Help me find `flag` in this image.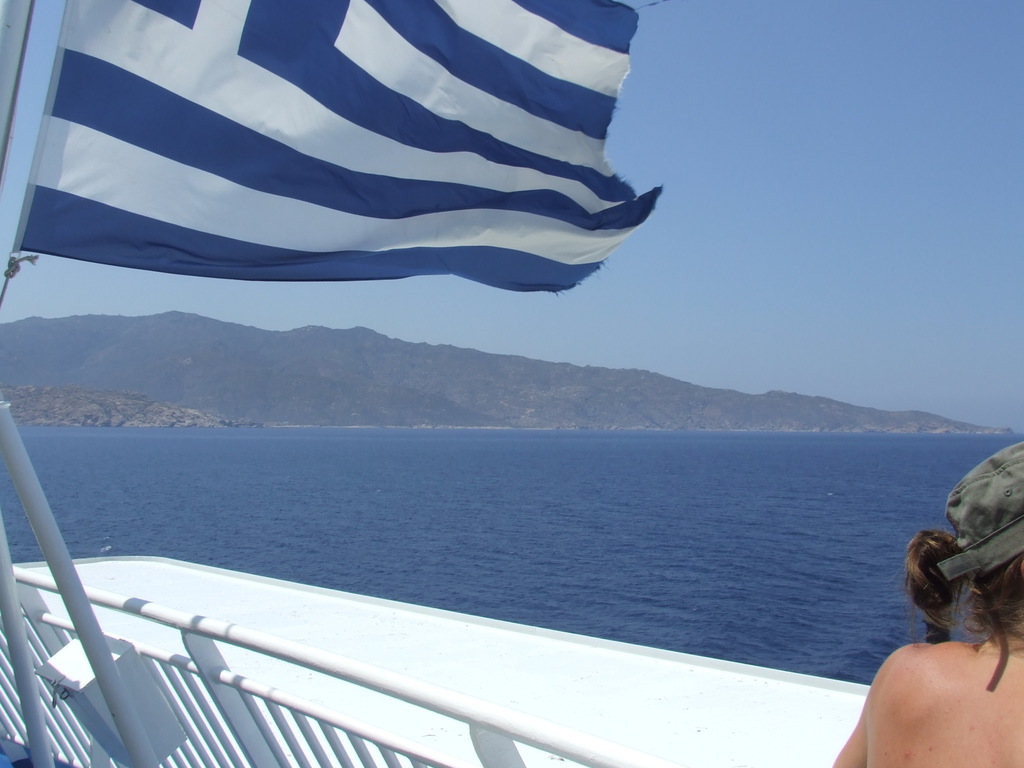
Found it: locate(0, 3, 698, 333).
